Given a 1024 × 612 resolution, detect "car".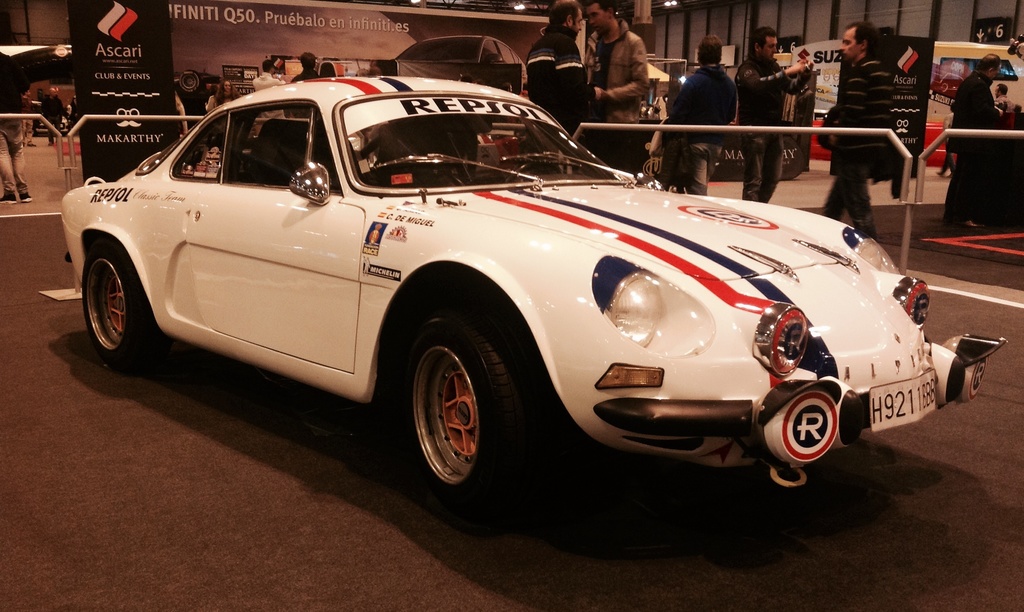
locate(393, 35, 525, 94).
